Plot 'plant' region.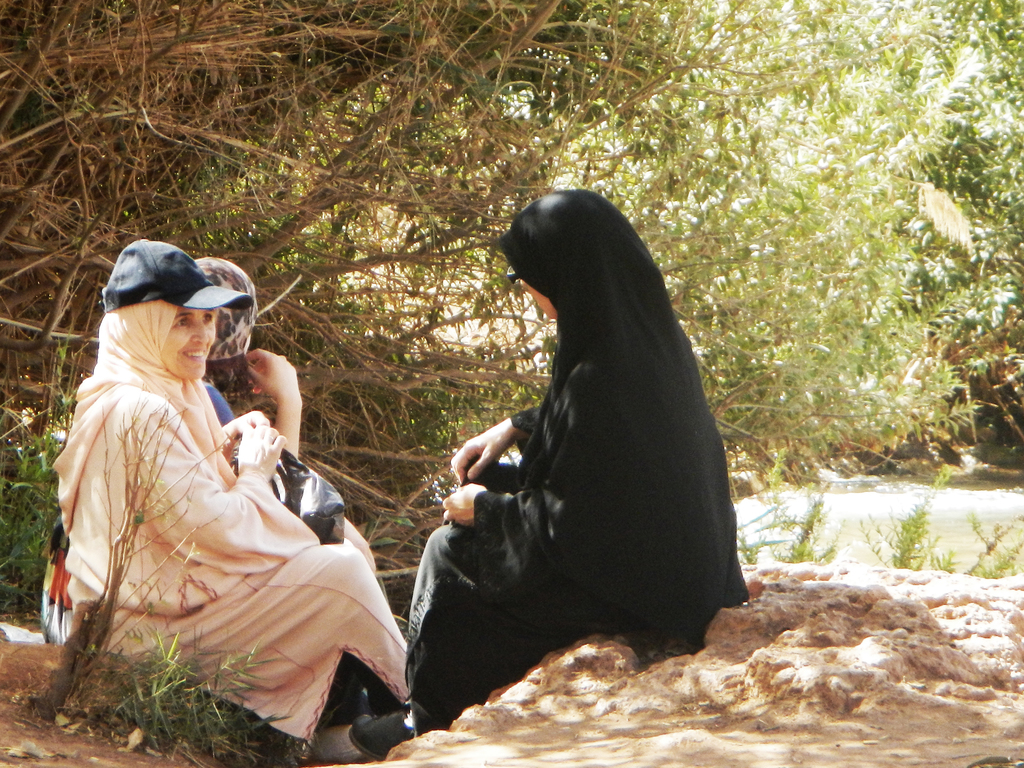
Plotted at [left=1, top=353, right=68, bottom=632].
